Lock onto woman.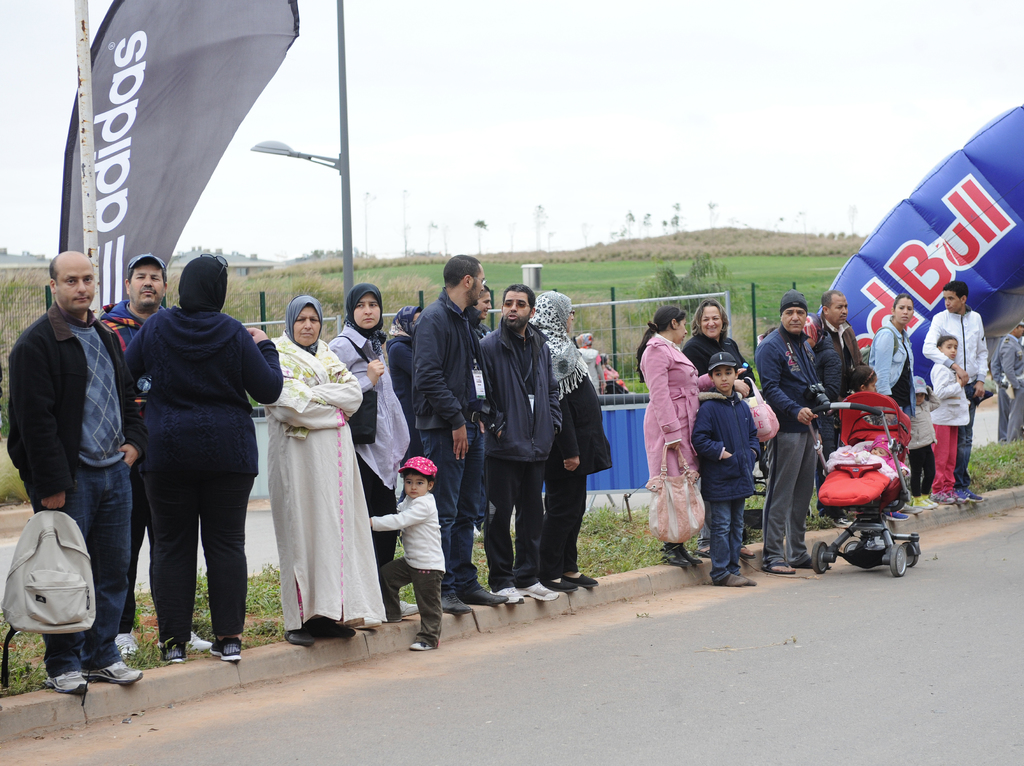
Locked: bbox=[632, 303, 720, 563].
